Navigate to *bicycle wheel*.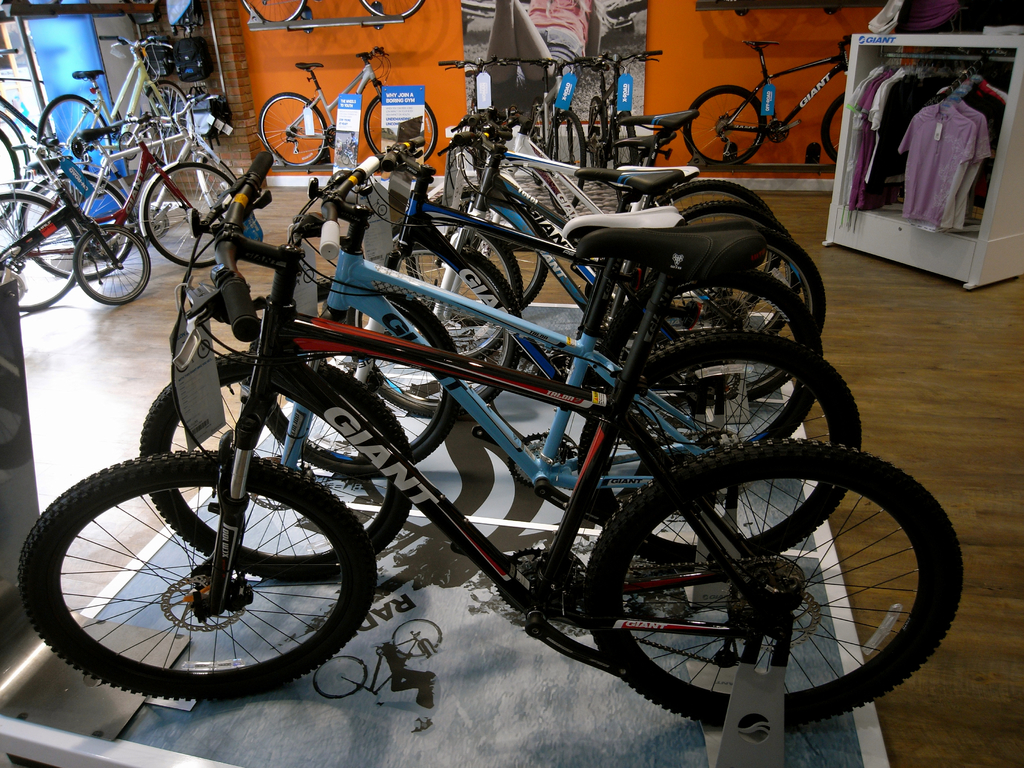
Navigation target: crop(134, 83, 212, 164).
